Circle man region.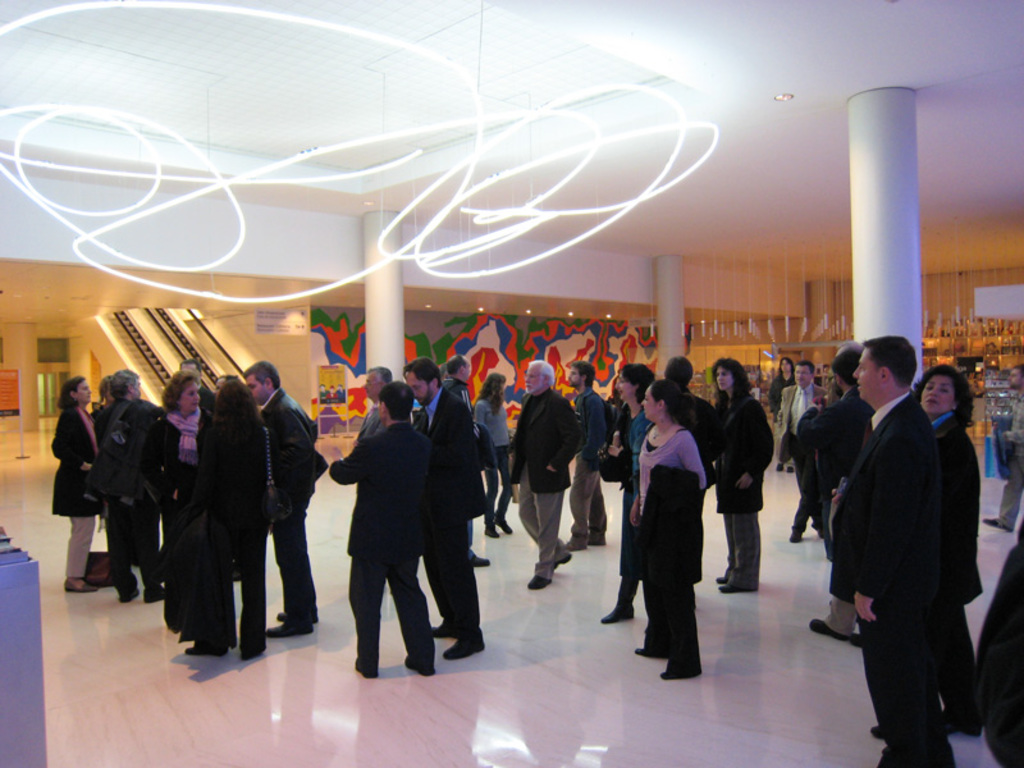
Region: bbox(347, 361, 392, 444).
